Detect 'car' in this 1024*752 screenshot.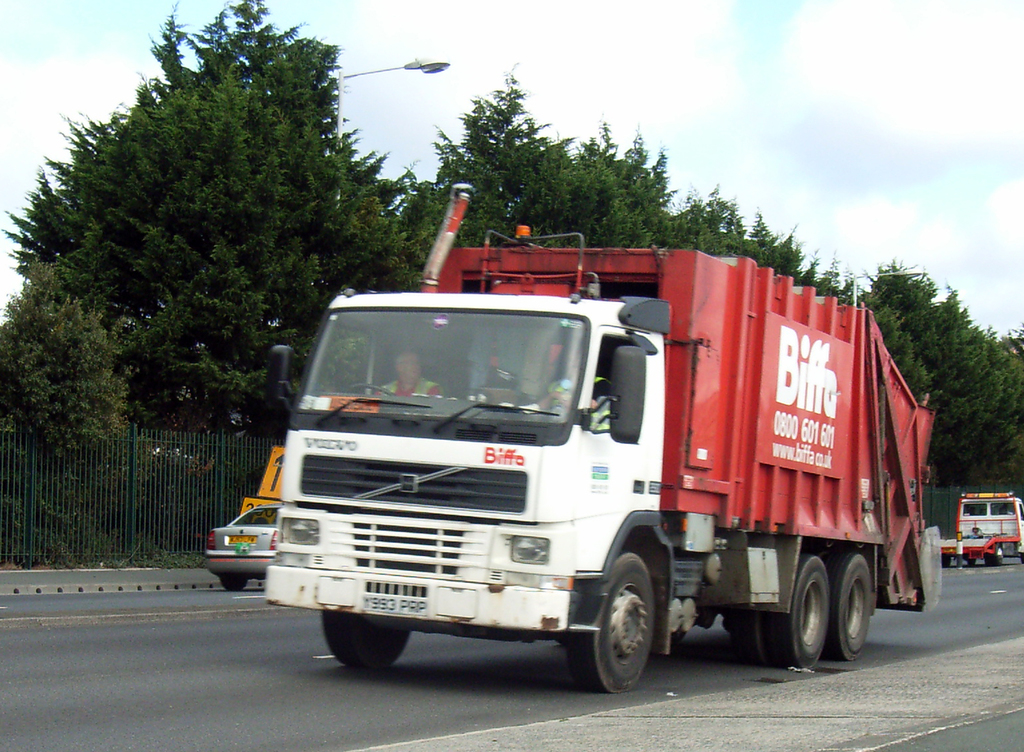
Detection: detection(202, 500, 282, 594).
